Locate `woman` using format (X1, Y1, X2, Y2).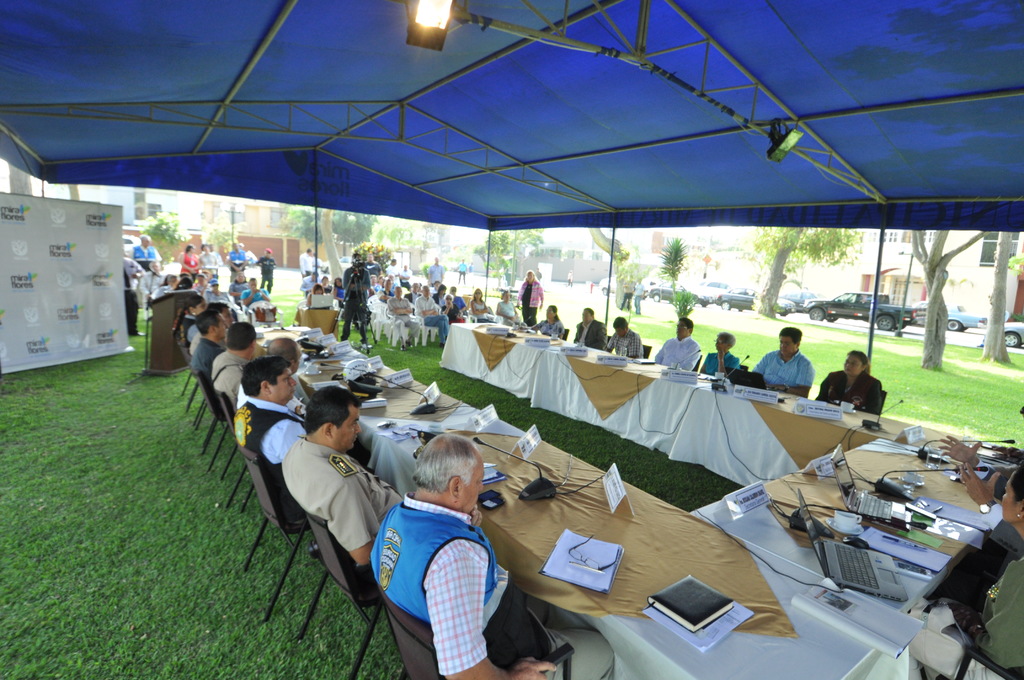
(906, 465, 1023, 679).
